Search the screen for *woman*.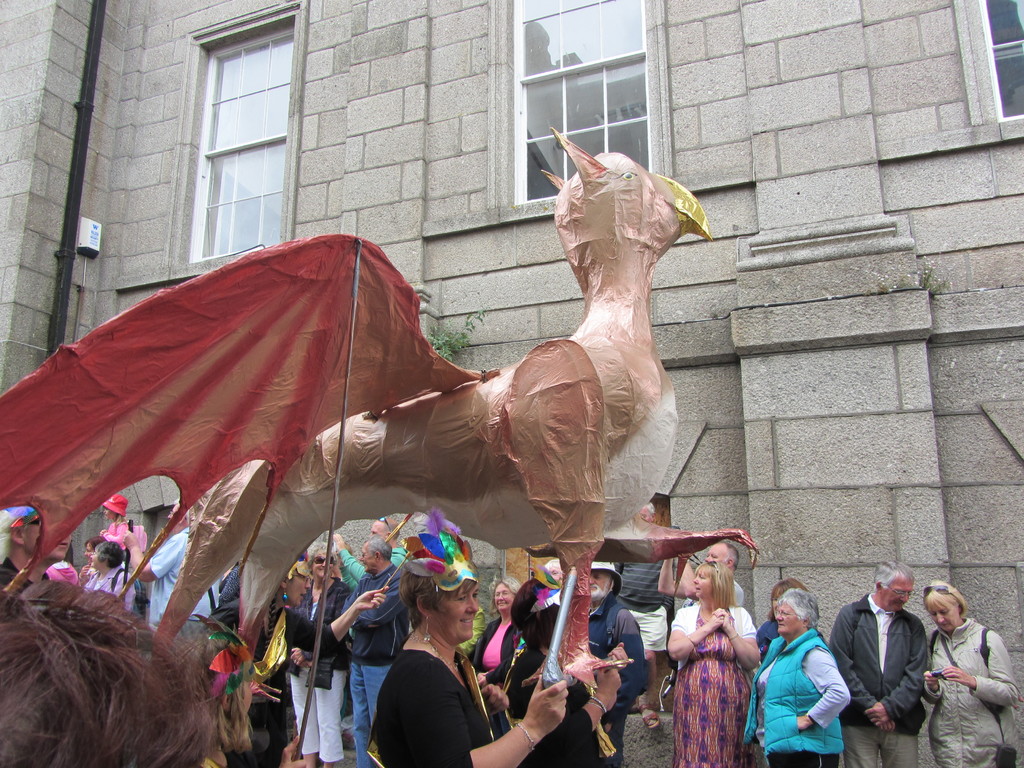
Found at bbox=(80, 537, 137, 611).
